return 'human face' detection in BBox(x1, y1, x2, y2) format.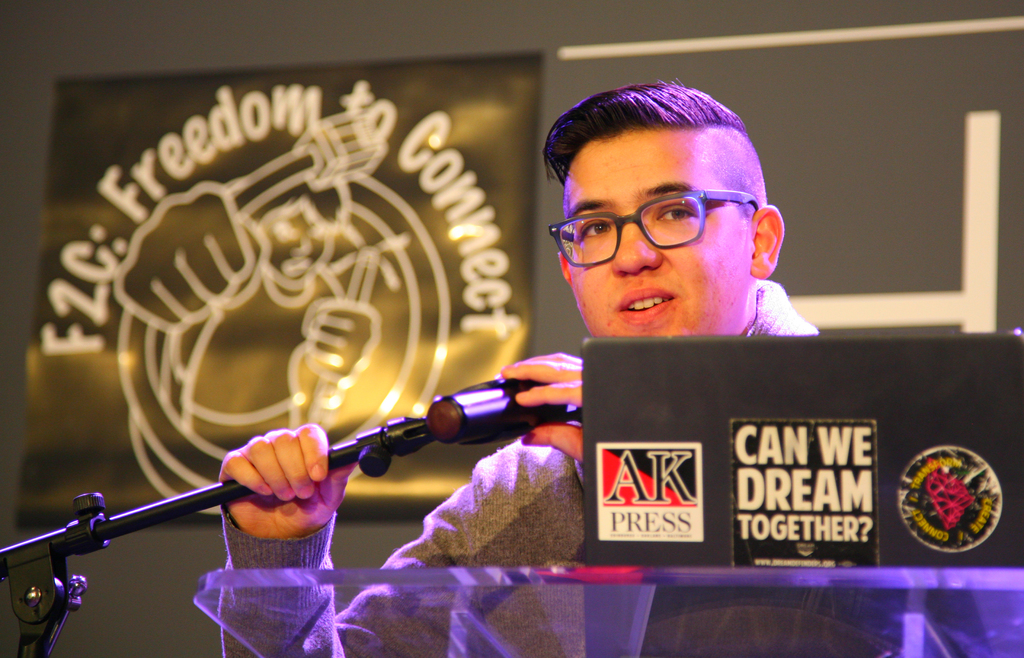
BBox(568, 129, 751, 344).
